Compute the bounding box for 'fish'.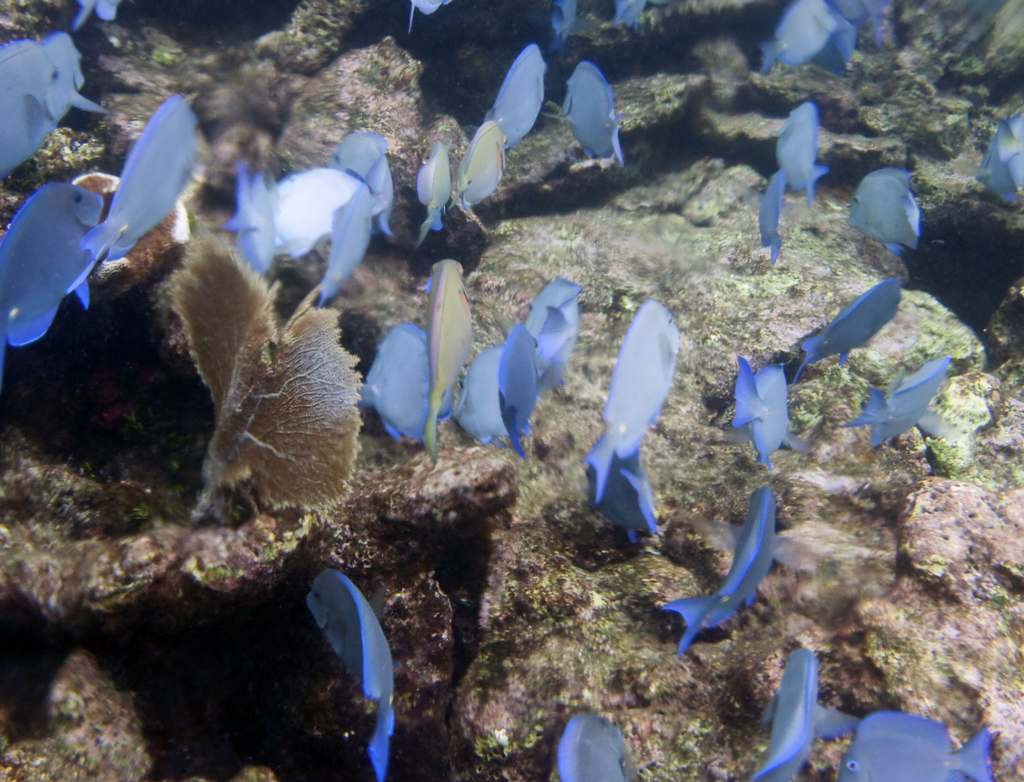
(724, 352, 798, 463).
